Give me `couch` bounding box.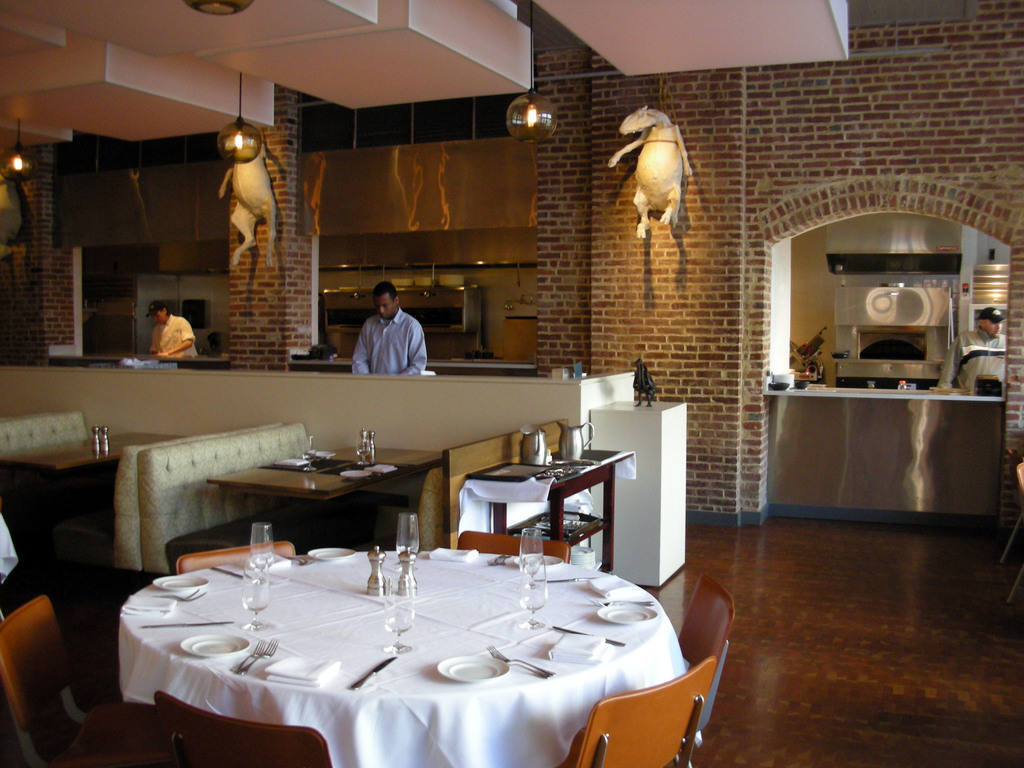
detection(0, 409, 88, 455).
